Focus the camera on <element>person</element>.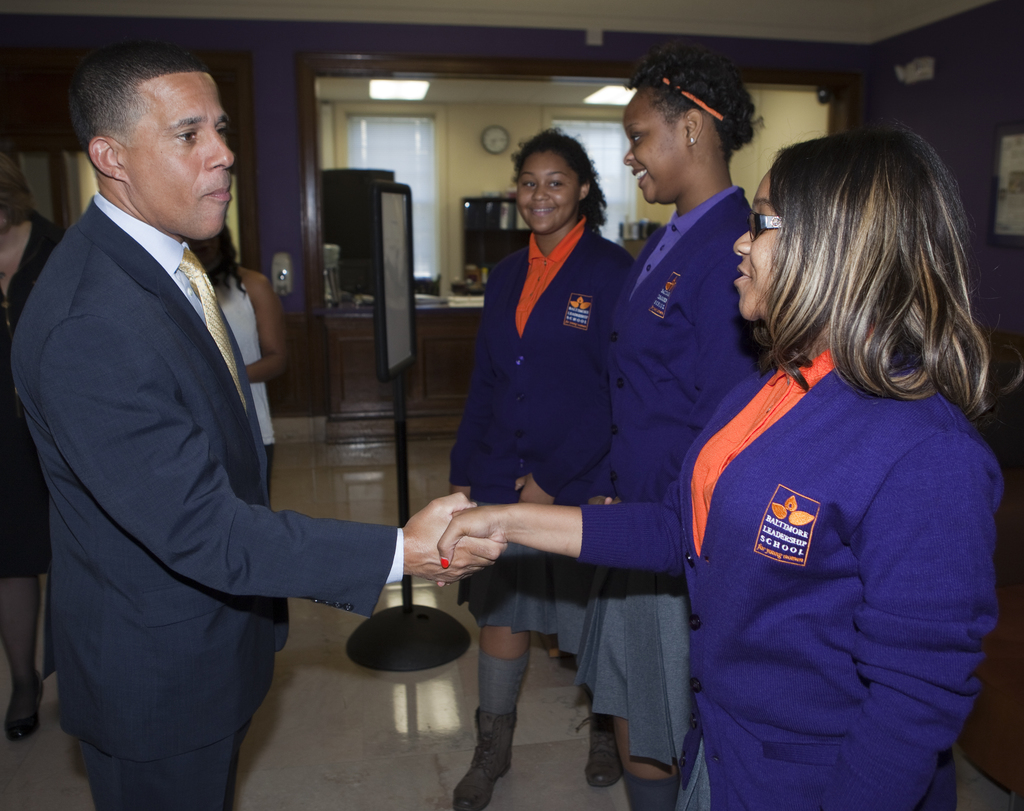
Focus region: box=[0, 137, 63, 742].
